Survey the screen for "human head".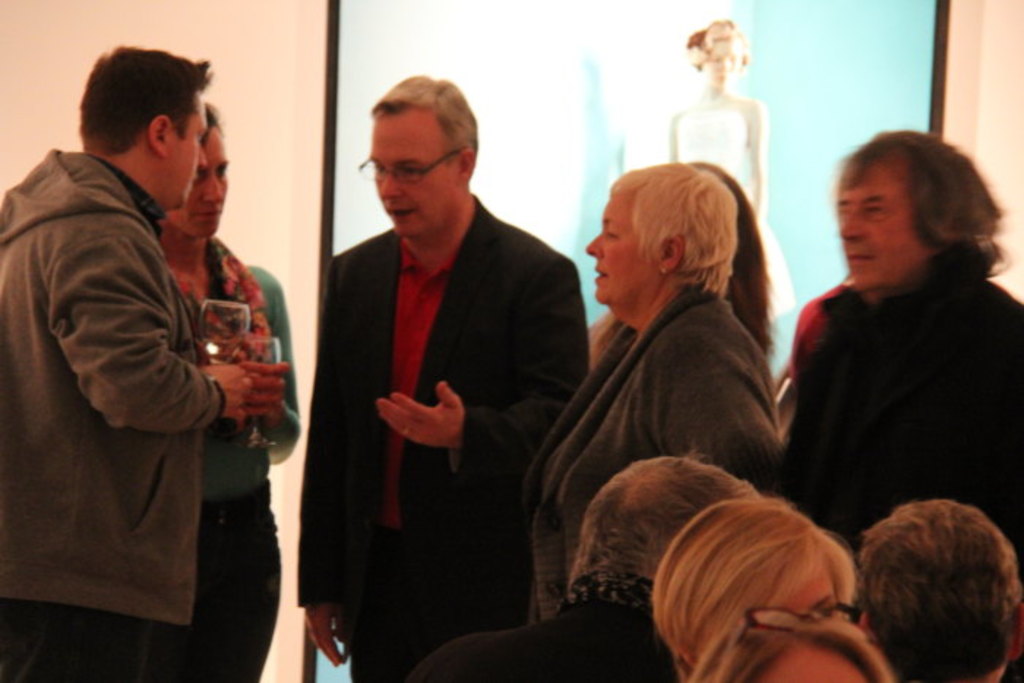
Survey found: 357:75:480:233.
